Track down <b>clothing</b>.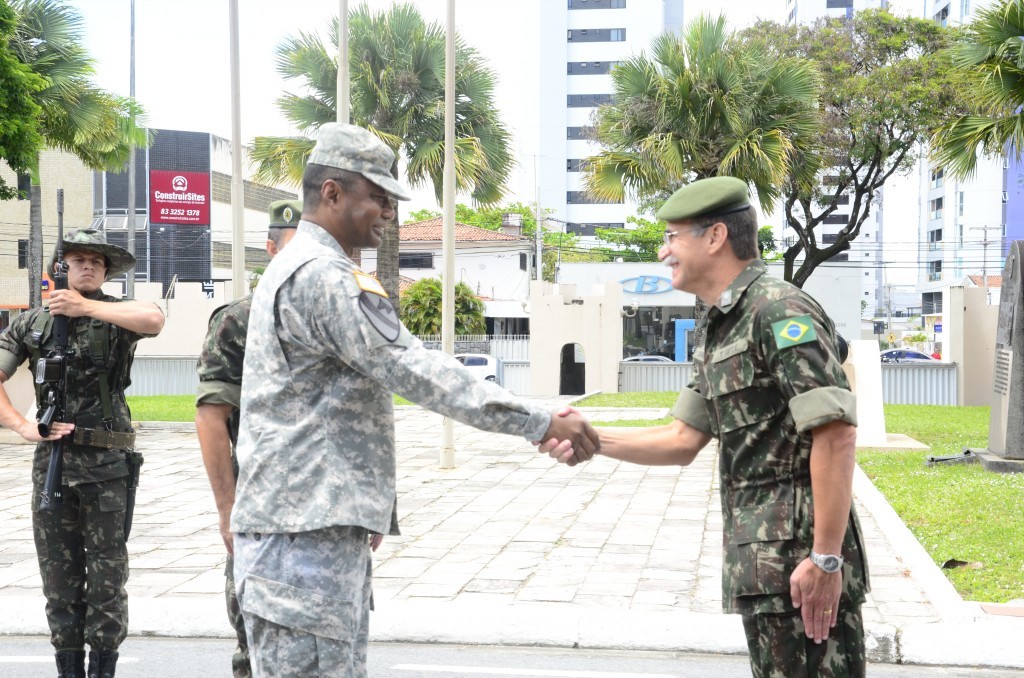
Tracked to l=190, t=291, r=261, b=677.
